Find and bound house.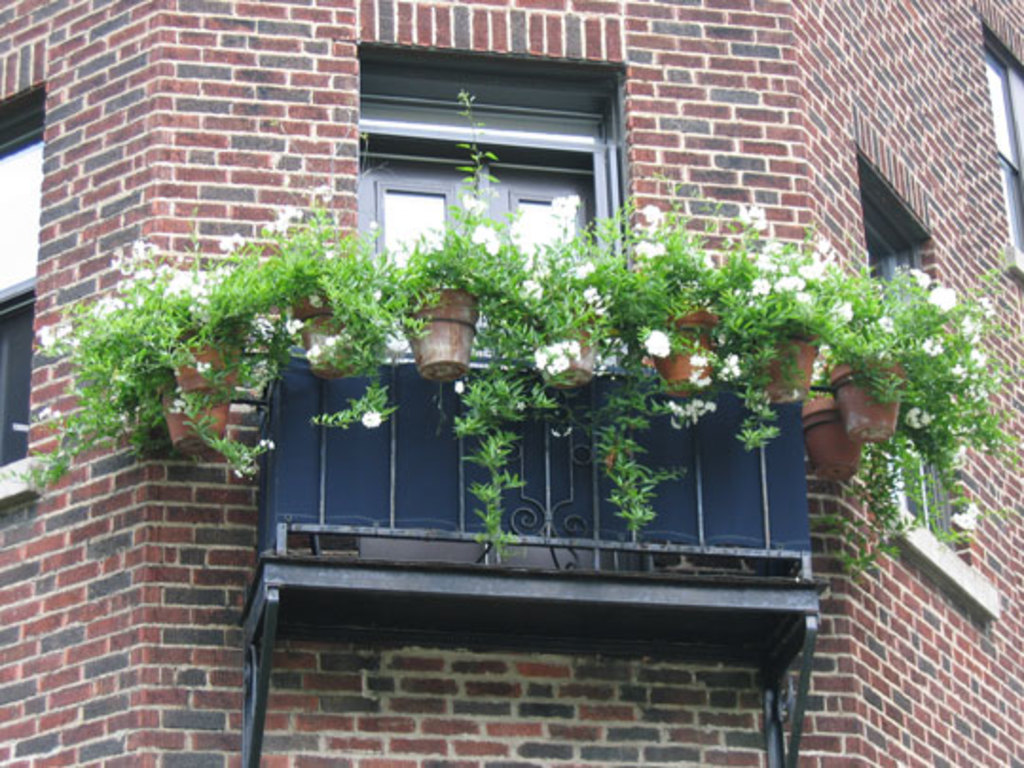
Bound: (x1=0, y1=0, x2=1022, y2=766).
